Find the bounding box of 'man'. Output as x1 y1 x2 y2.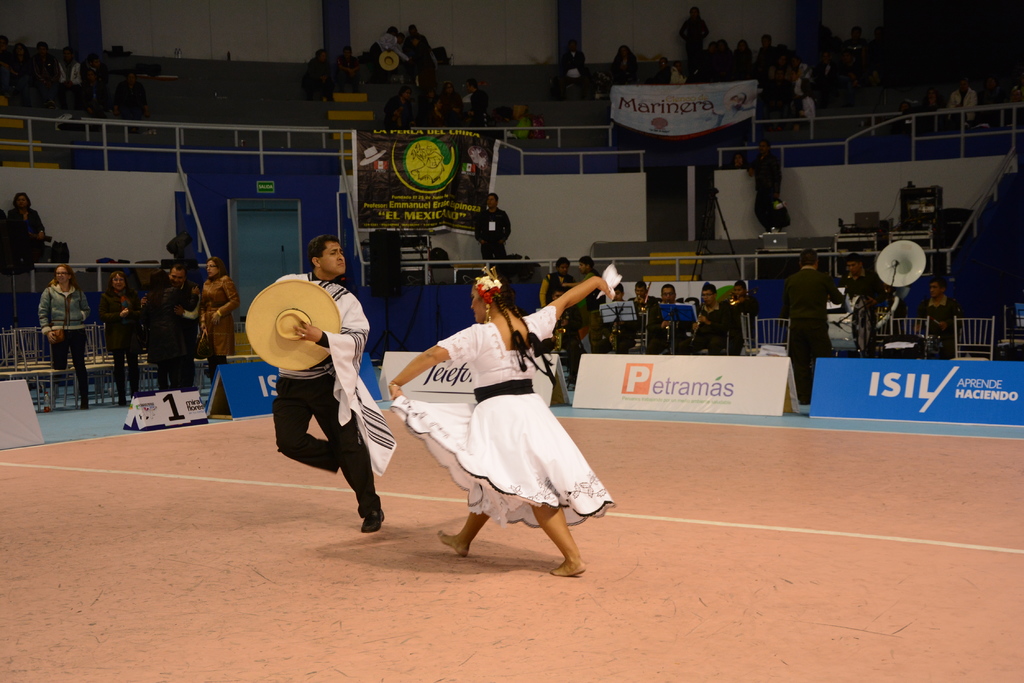
781 246 845 400.
